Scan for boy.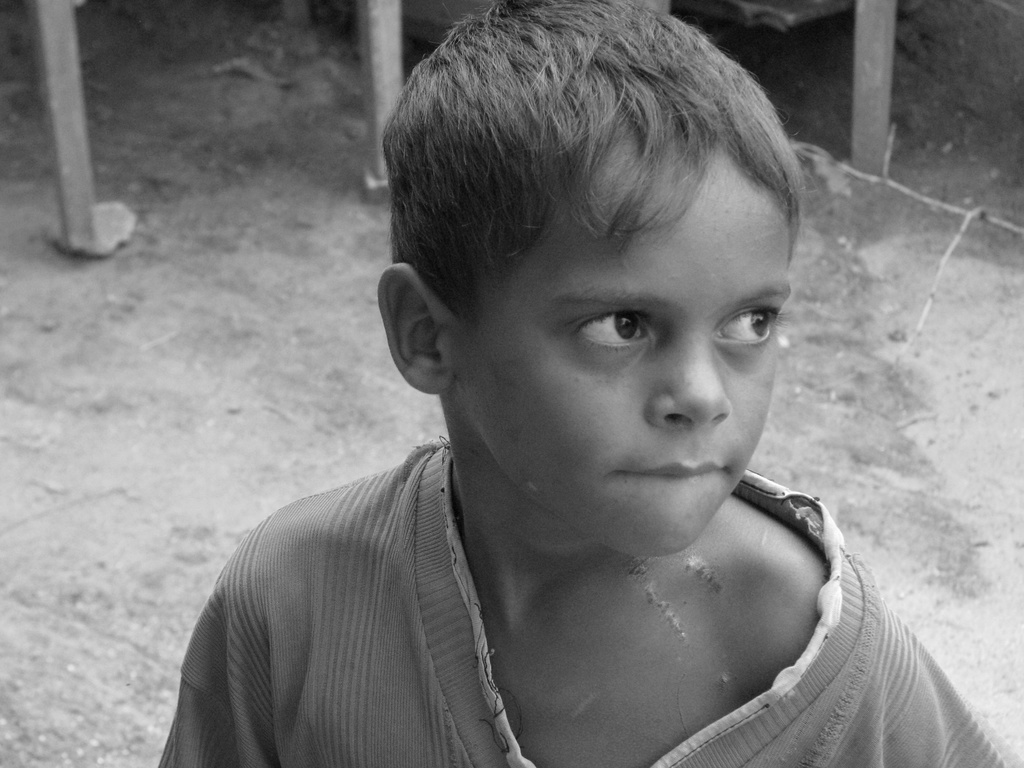
Scan result: [157, 0, 1023, 767].
